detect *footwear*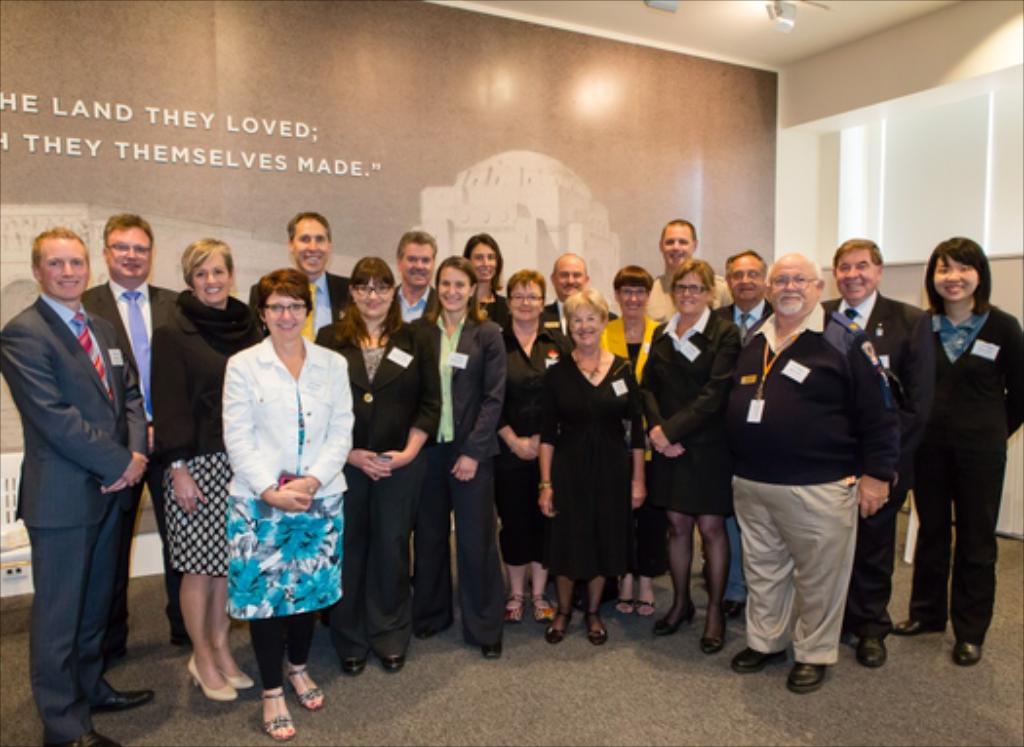
x1=854 y1=634 x2=887 y2=669
